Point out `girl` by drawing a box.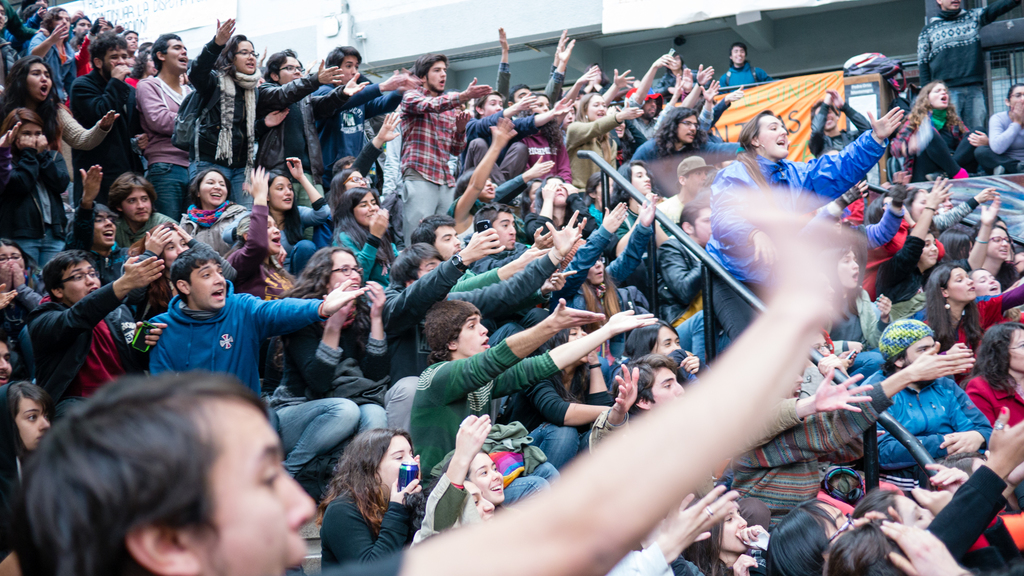
locate(330, 189, 403, 287).
